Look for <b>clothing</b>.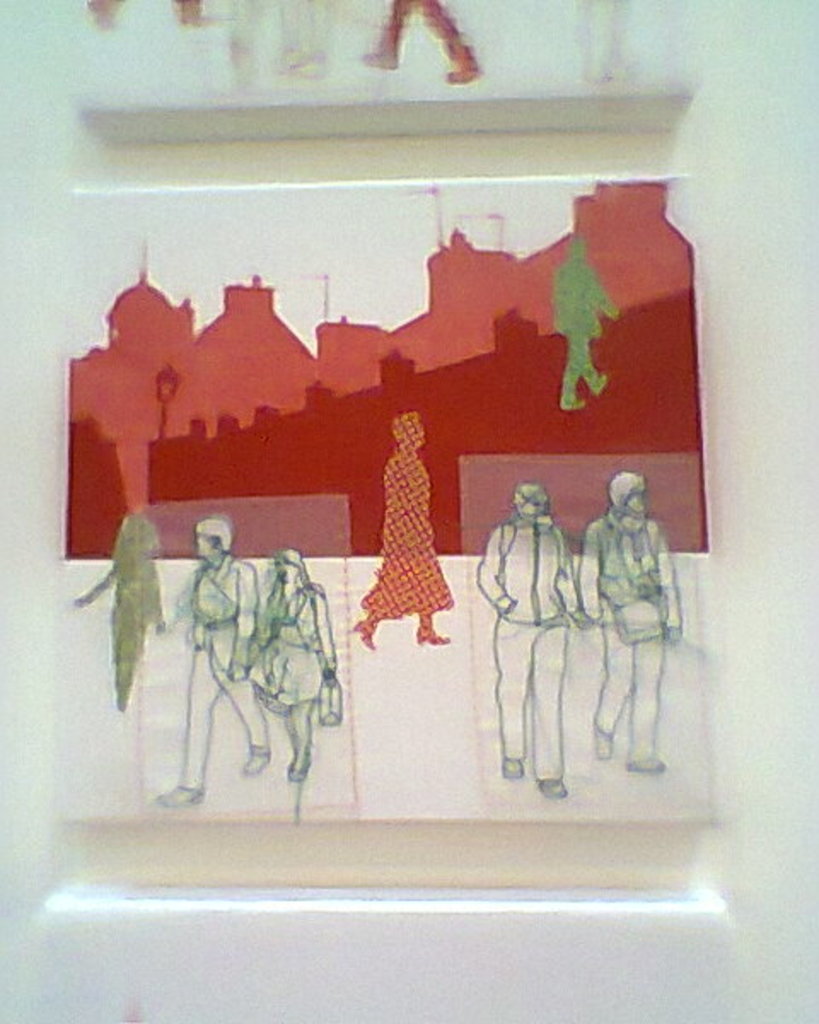
Found: [77,543,167,710].
